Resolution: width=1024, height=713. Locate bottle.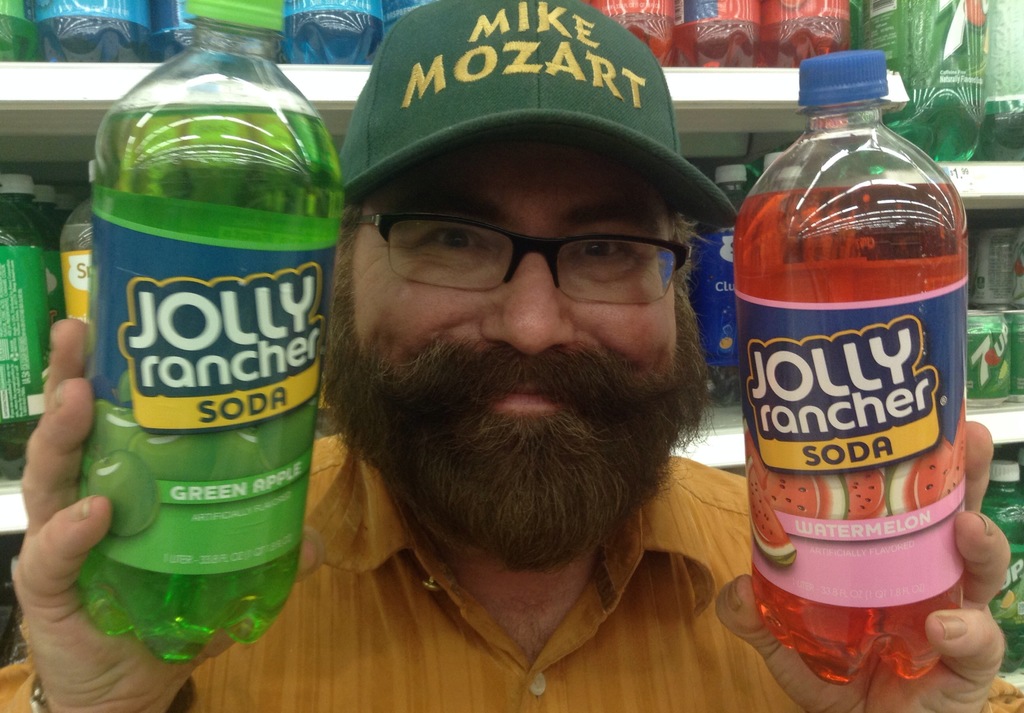
(682,165,760,409).
